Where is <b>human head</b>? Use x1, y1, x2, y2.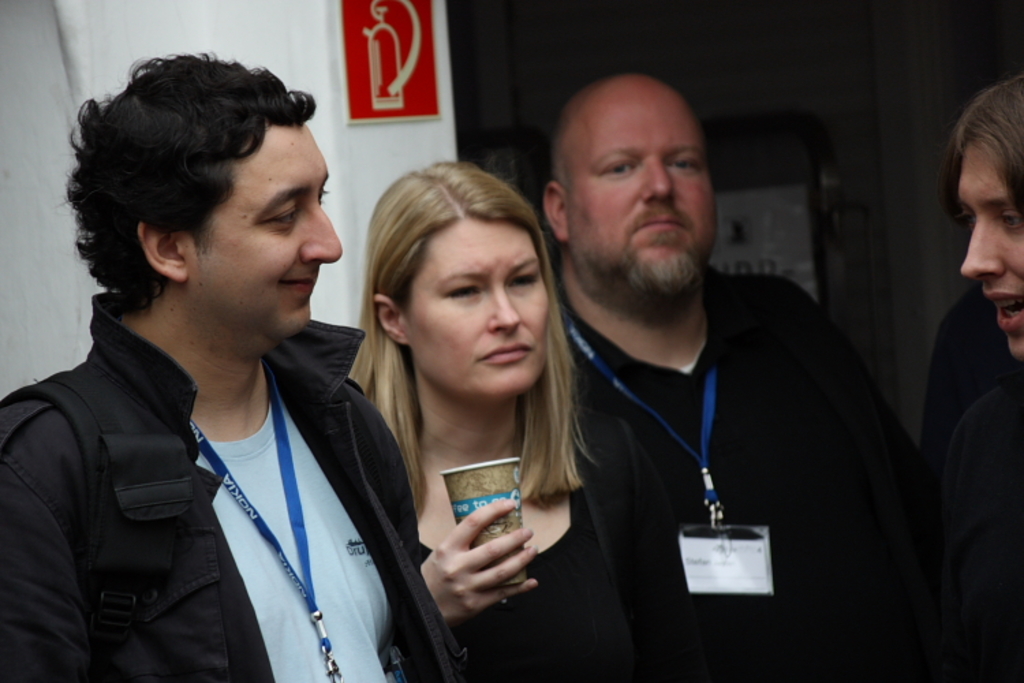
367, 164, 552, 406.
